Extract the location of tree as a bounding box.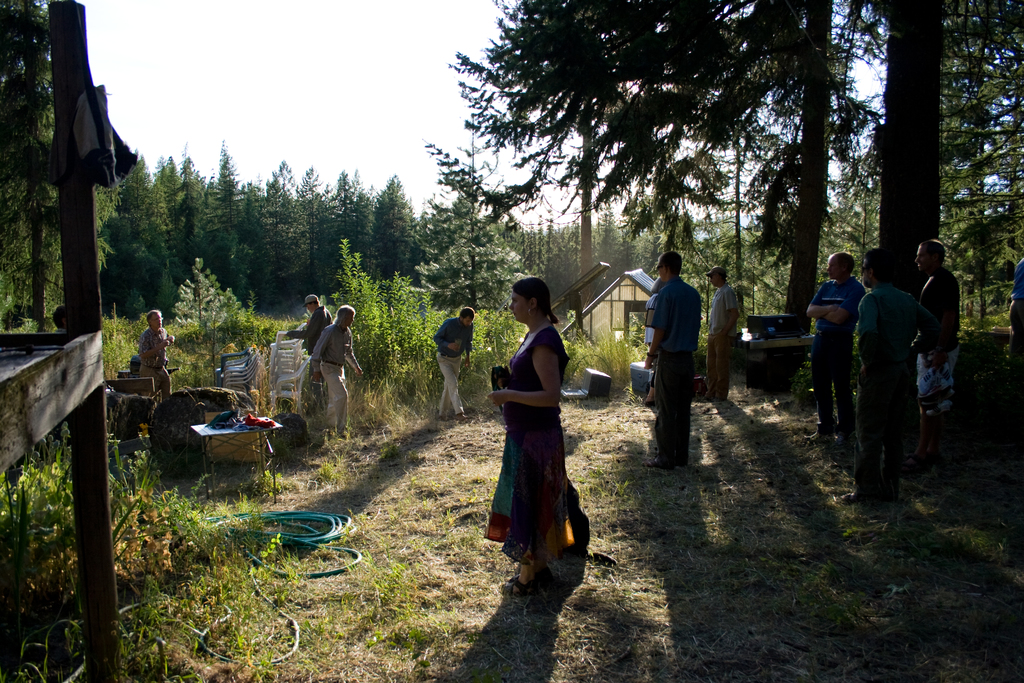
x1=679, y1=221, x2=722, y2=324.
